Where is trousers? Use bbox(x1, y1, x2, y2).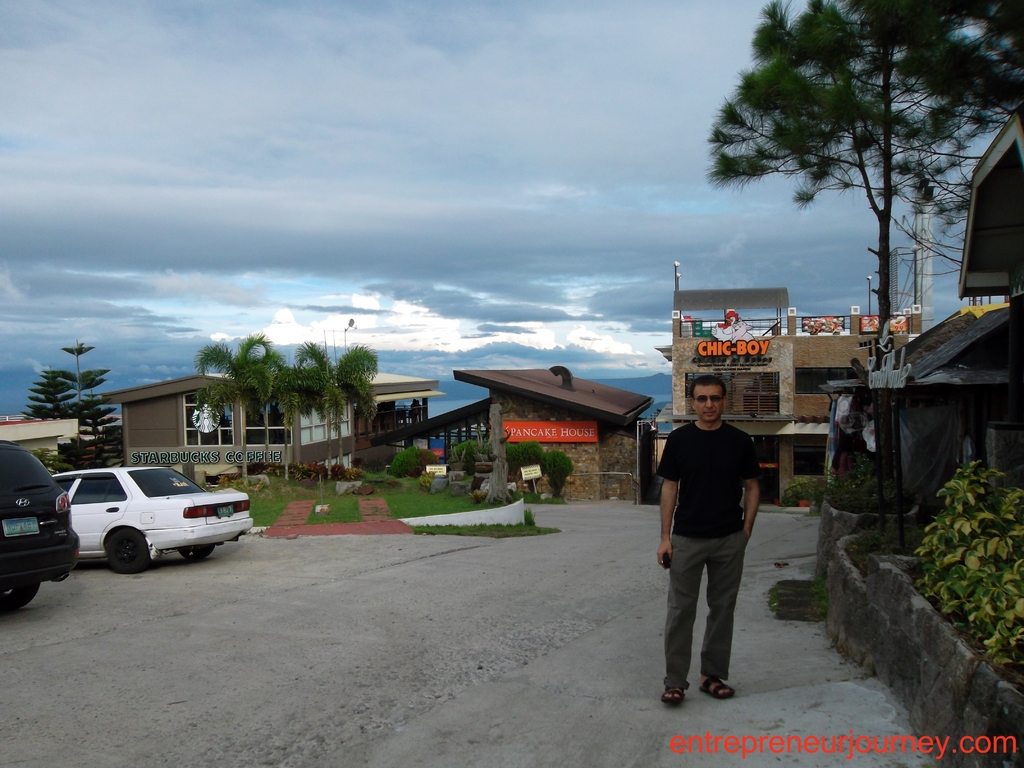
bbox(662, 538, 756, 688).
